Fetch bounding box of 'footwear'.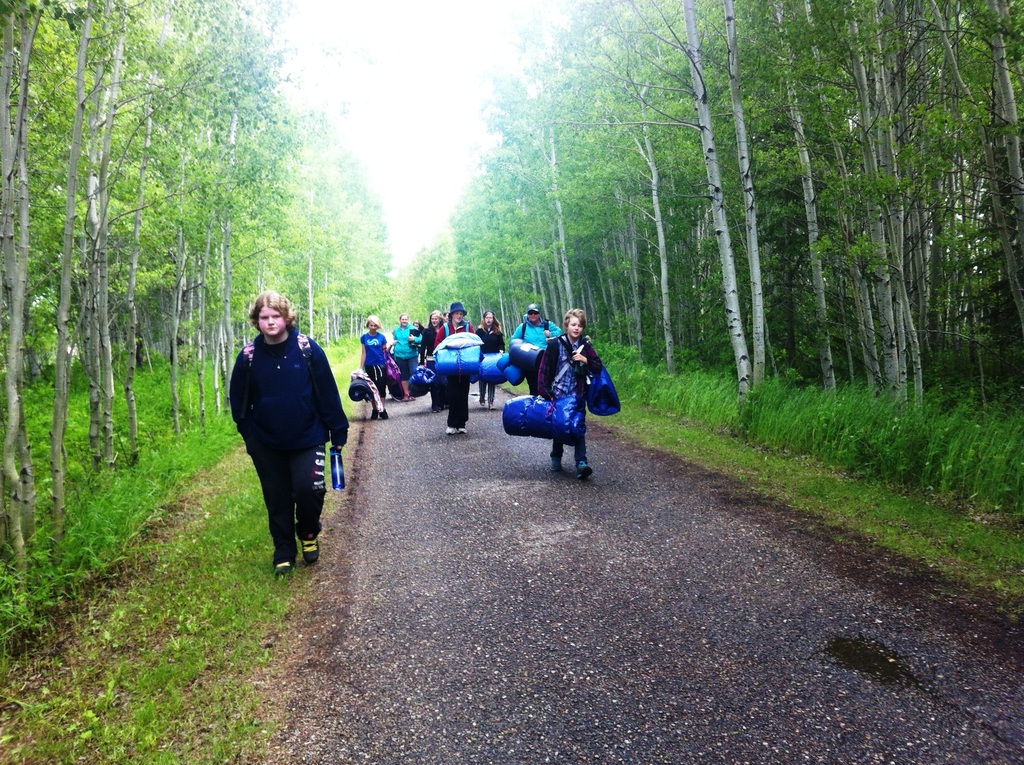
Bbox: crop(457, 420, 468, 434).
